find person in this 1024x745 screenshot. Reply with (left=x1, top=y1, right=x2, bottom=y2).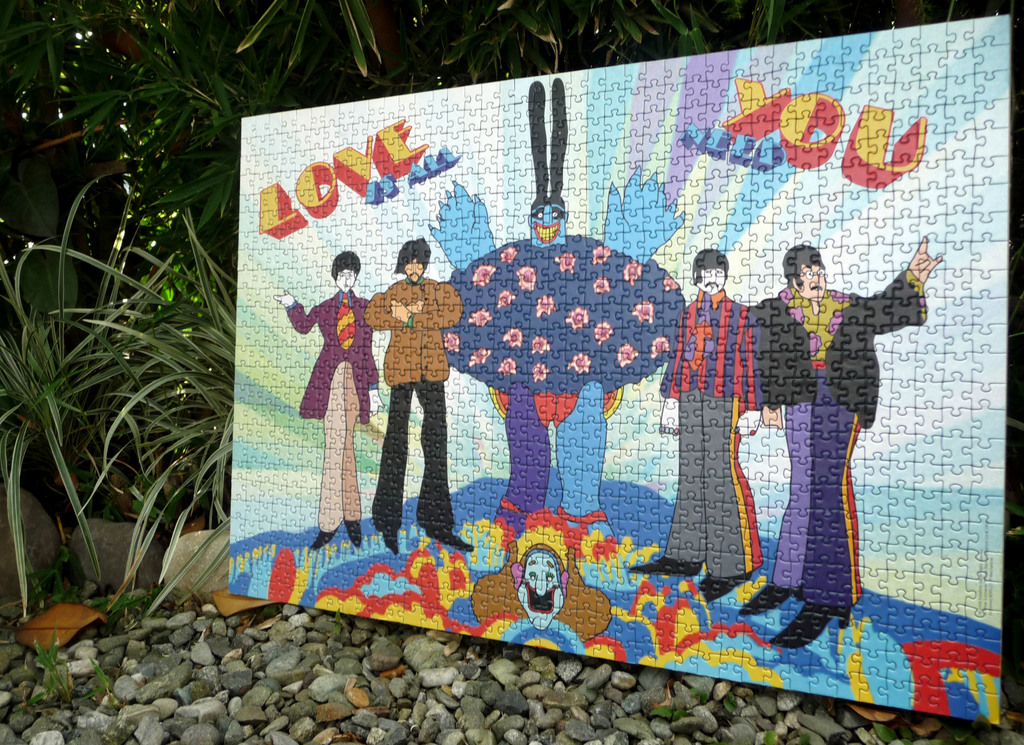
(left=362, top=237, right=478, bottom=552).
